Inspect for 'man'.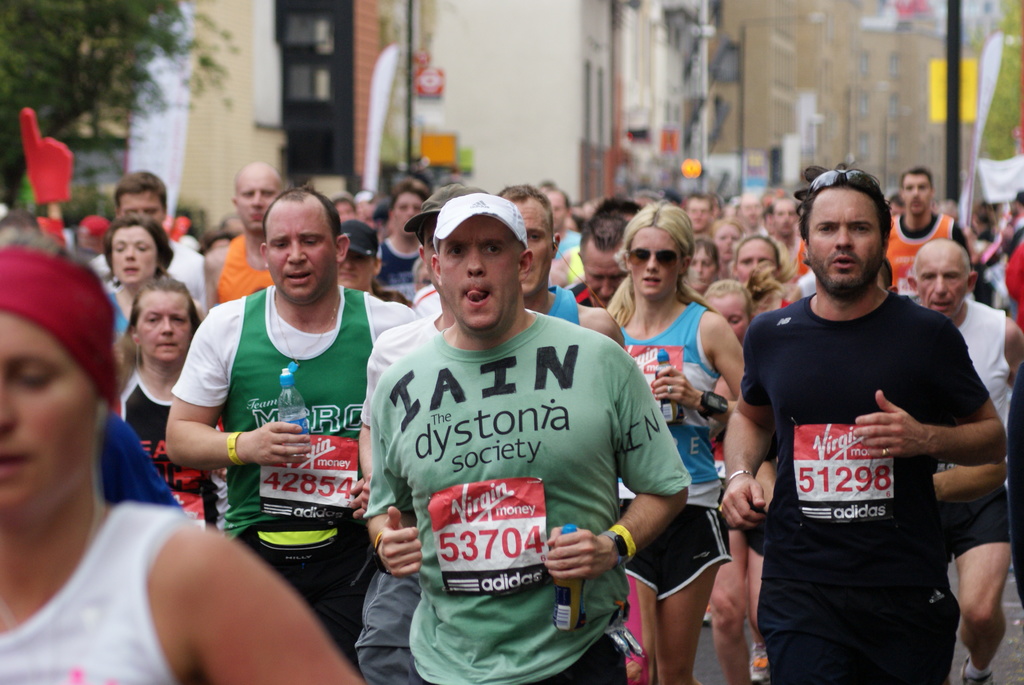
Inspection: pyautogui.locateOnScreen(566, 198, 641, 309).
